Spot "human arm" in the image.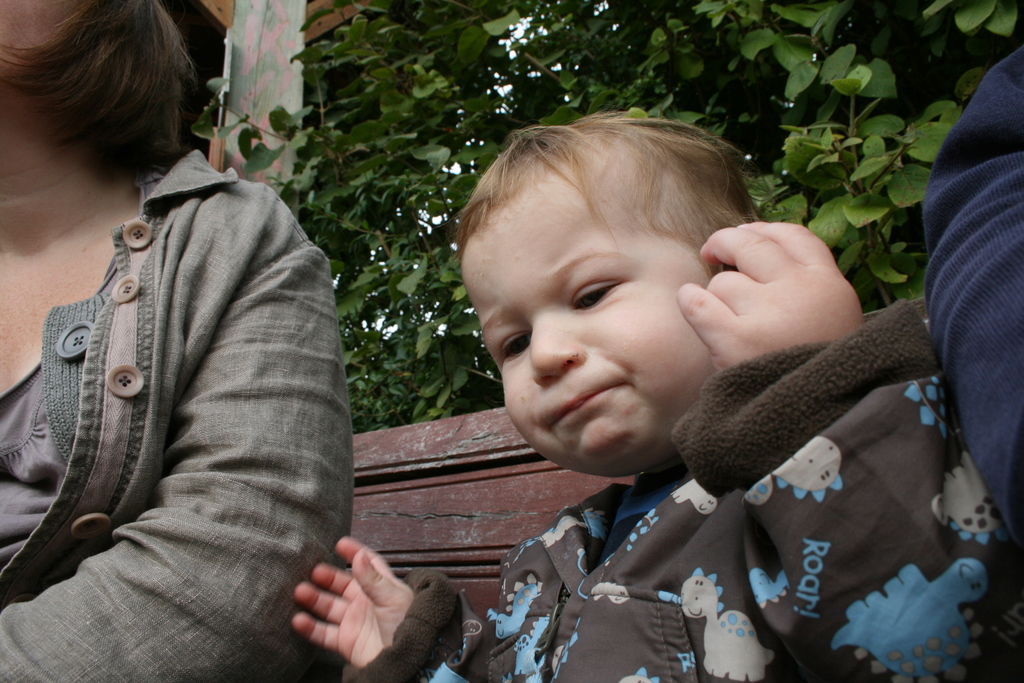
"human arm" found at x1=679 y1=208 x2=1019 y2=682.
